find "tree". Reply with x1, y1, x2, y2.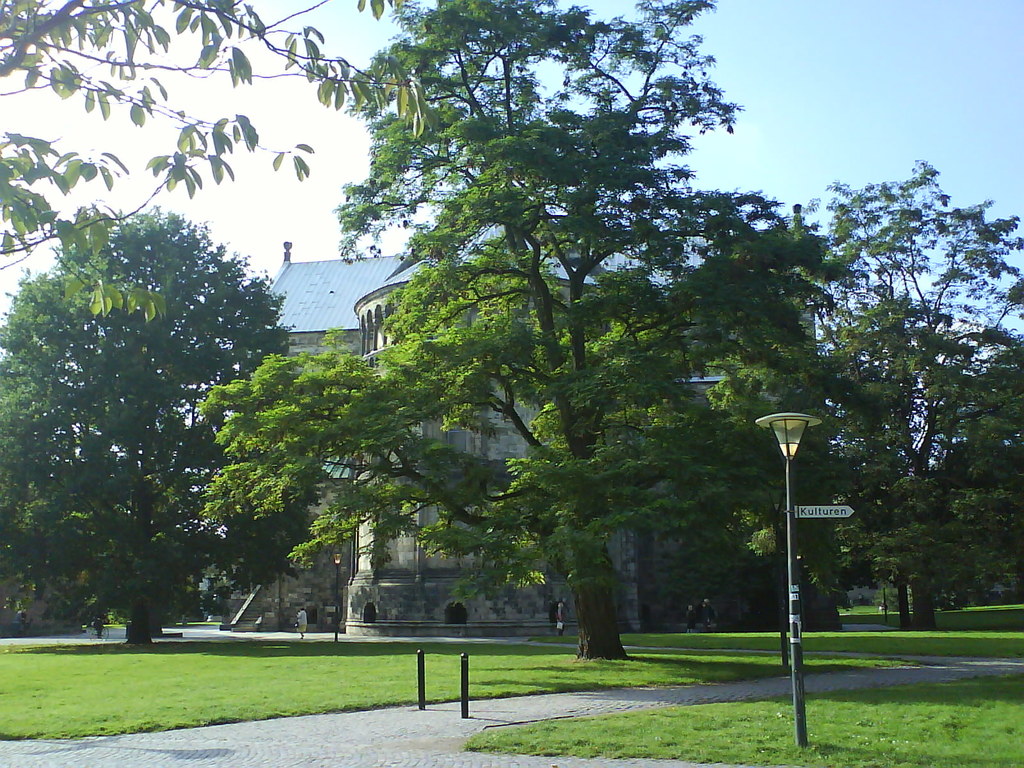
0, 208, 314, 643.
